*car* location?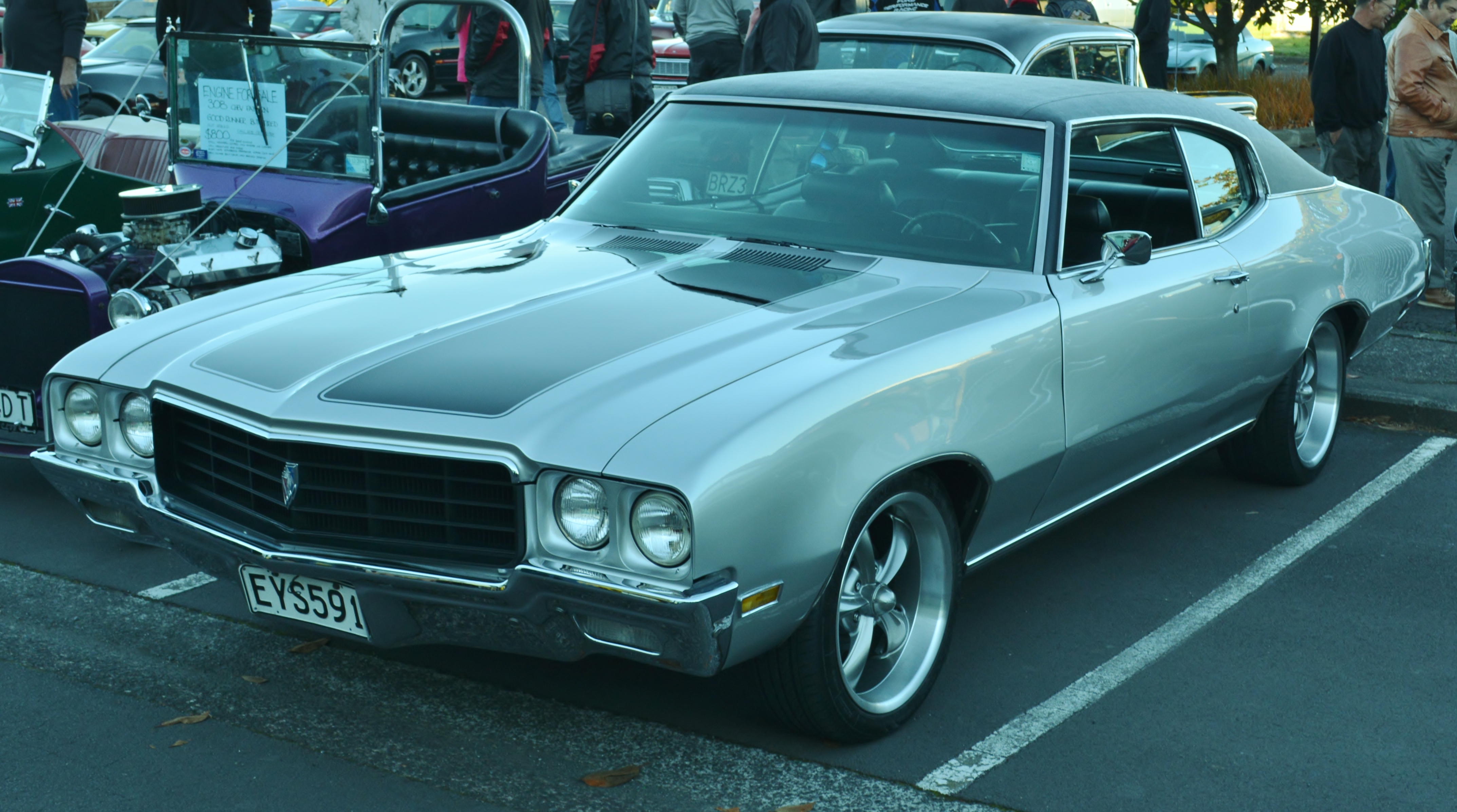
[x1=395, y1=5, x2=435, y2=24]
